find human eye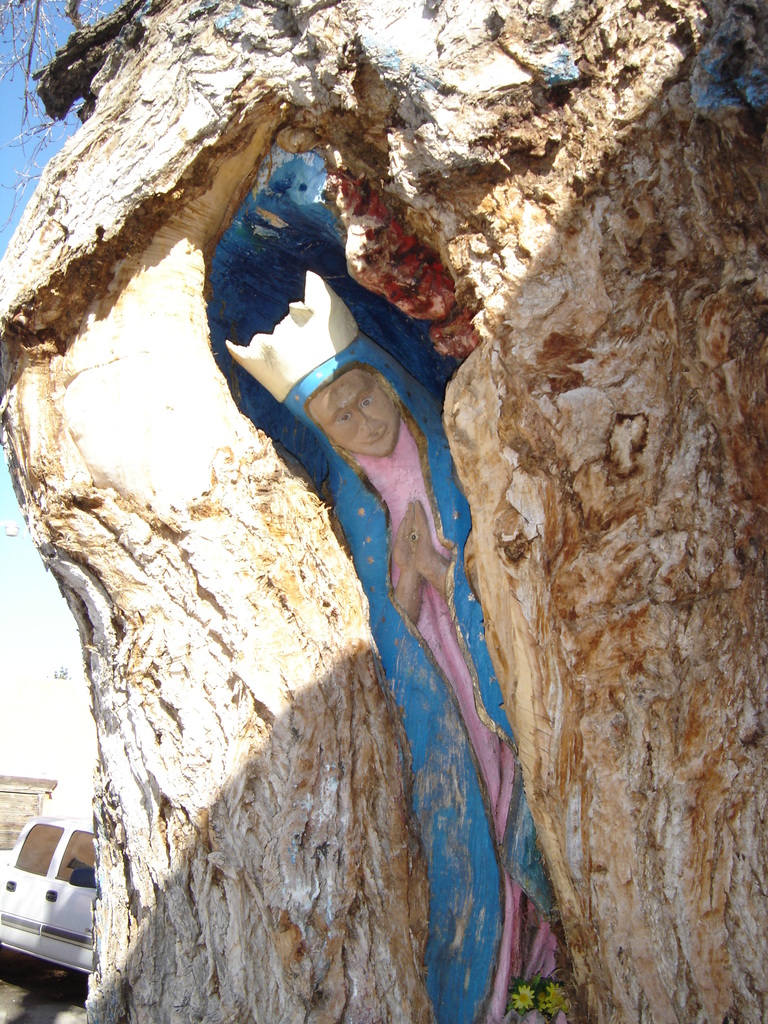
locate(360, 391, 374, 415)
